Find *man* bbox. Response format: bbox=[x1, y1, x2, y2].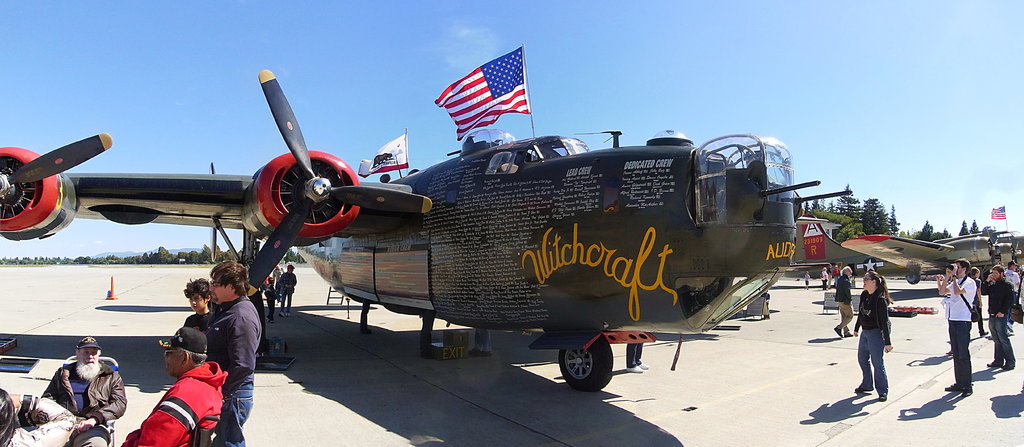
bbox=[115, 324, 232, 446].
